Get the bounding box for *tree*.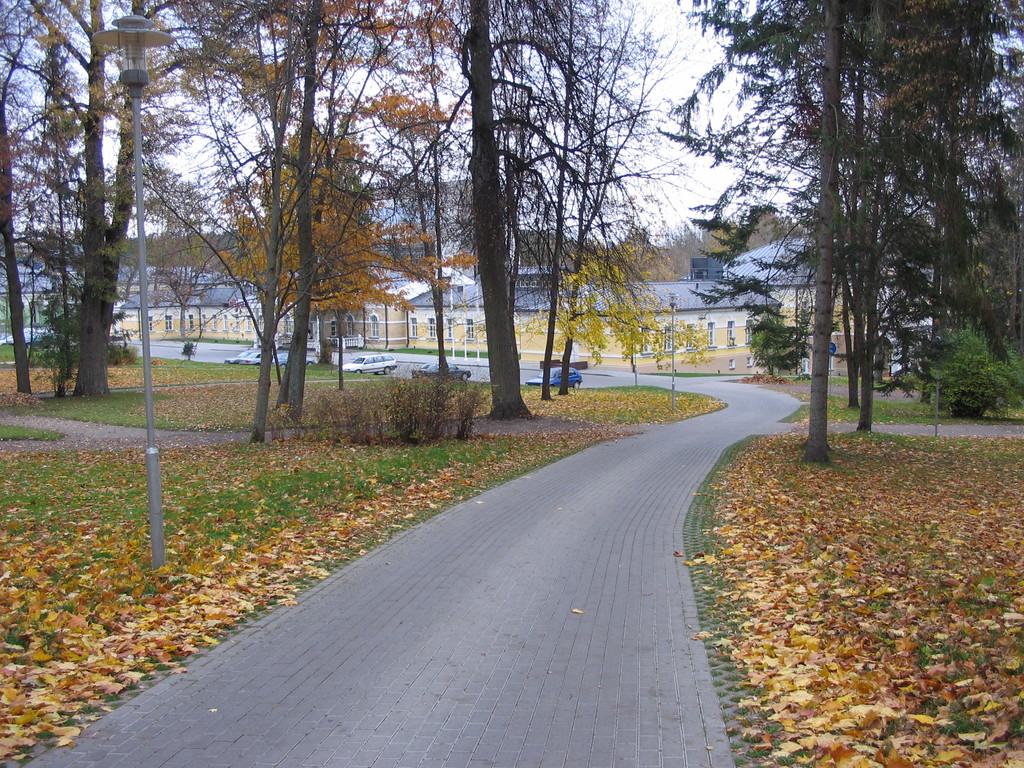
{"left": 742, "top": 24, "right": 988, "bottom": 455}.
